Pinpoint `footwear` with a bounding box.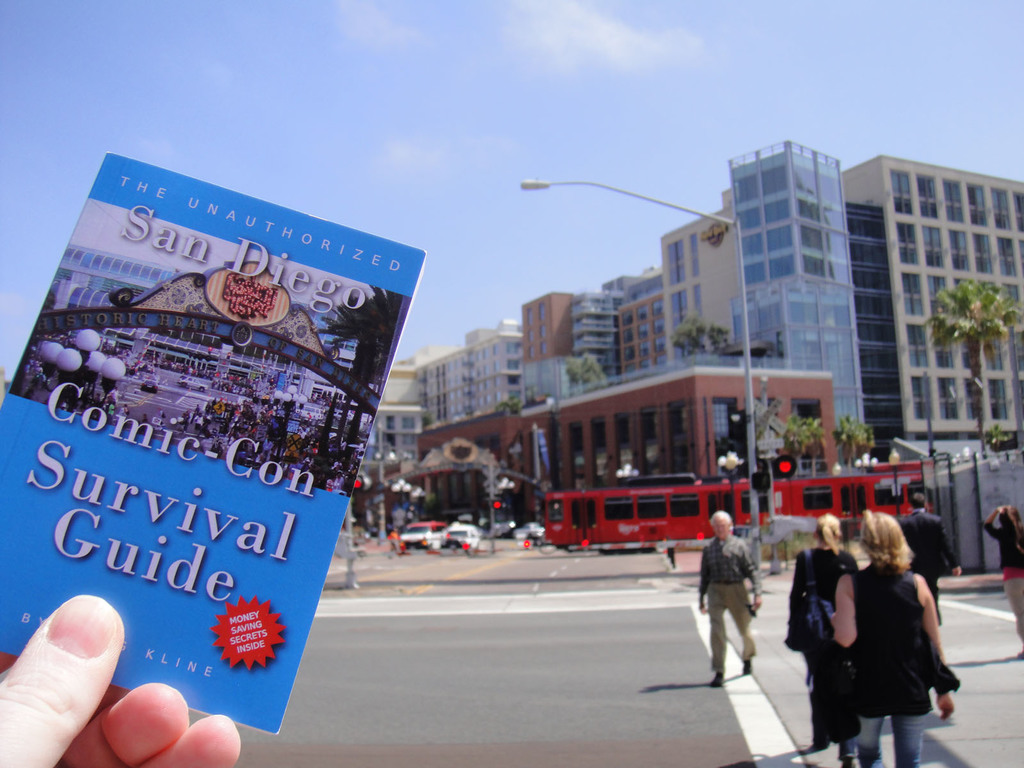
<bbox>836, 758, 854, 767</bbox>.
